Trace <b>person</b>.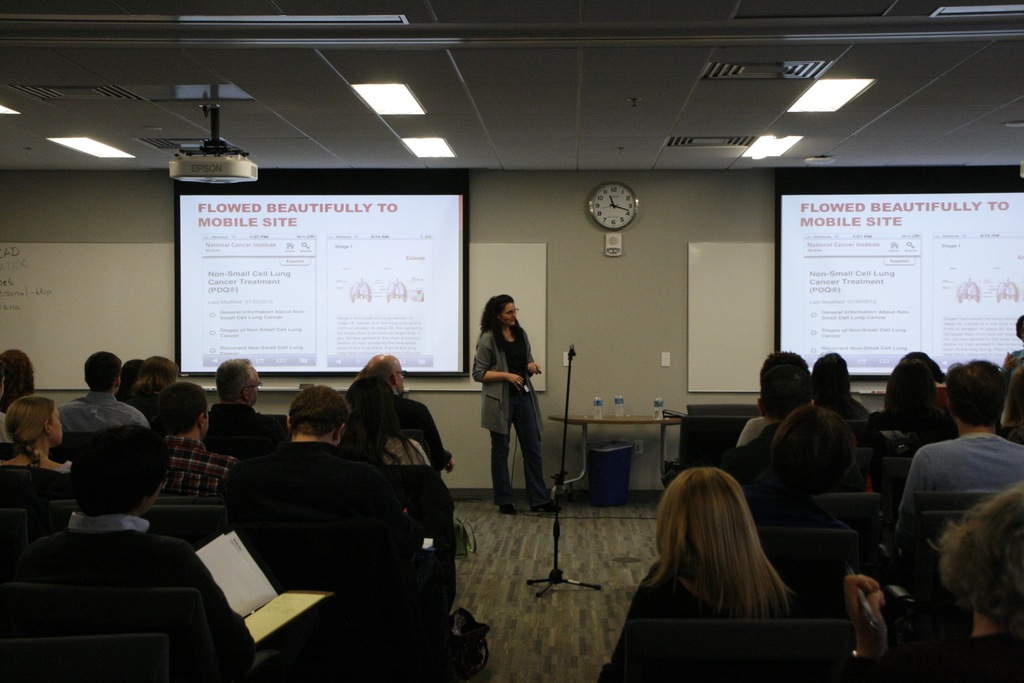
Traced to rect(600, 466, 795, 682).
